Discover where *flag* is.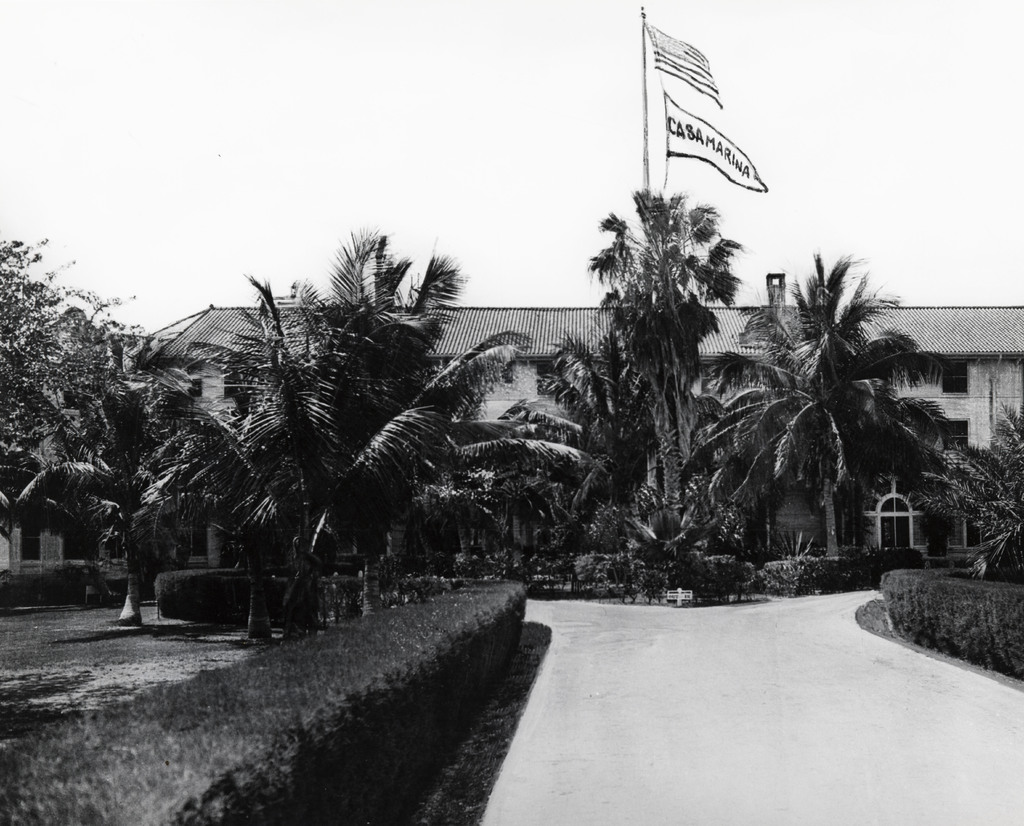
Discovered at {"x1": 648, "y1": 21, "x2": 752, "y2": 184}.
